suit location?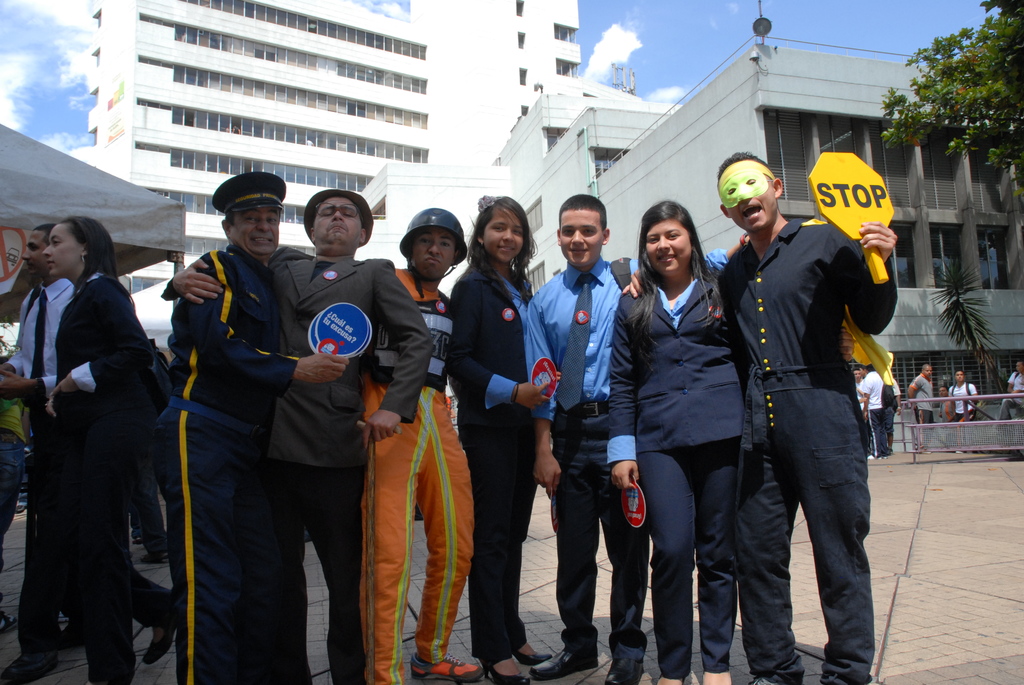
[left=598, top=273, right=749, bottom=679]
